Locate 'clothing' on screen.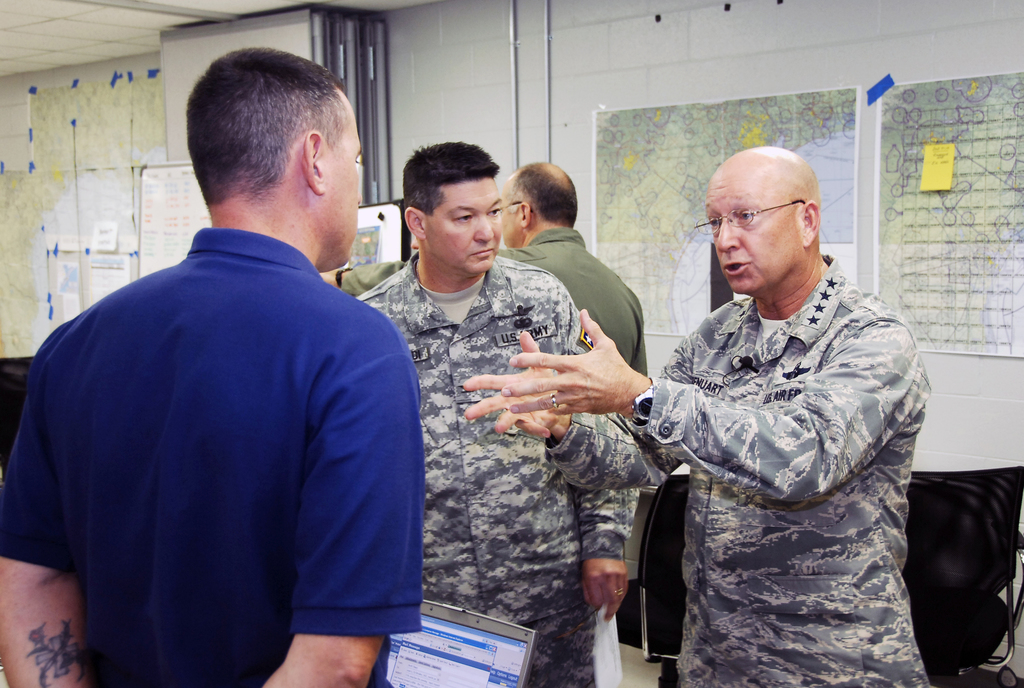
On screen at 521 224 646 378.
